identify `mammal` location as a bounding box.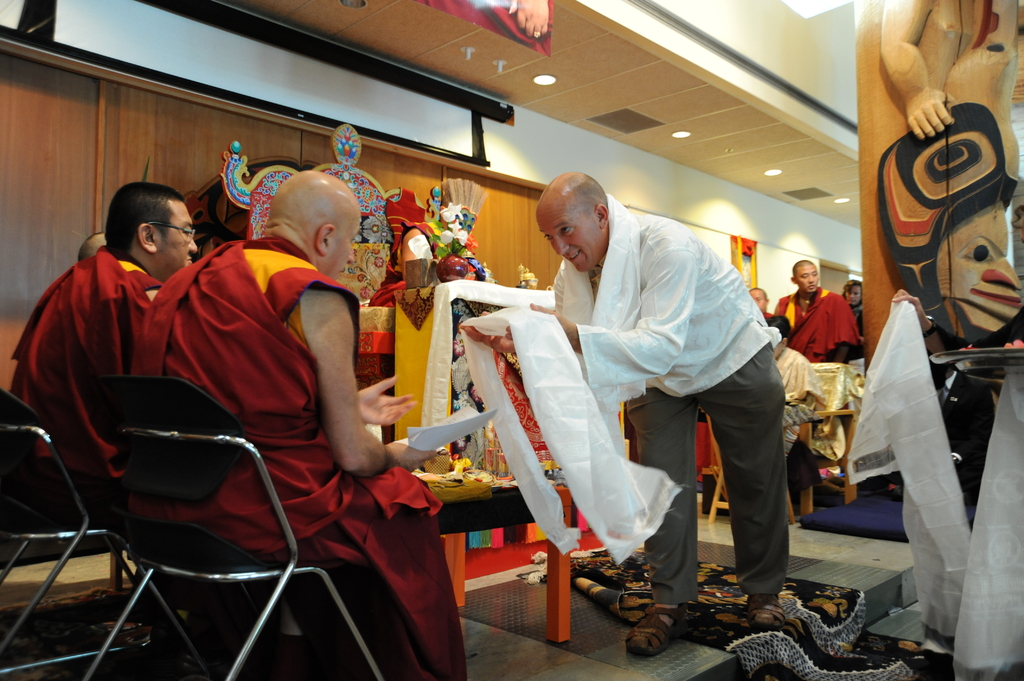
748/287/776/319.
